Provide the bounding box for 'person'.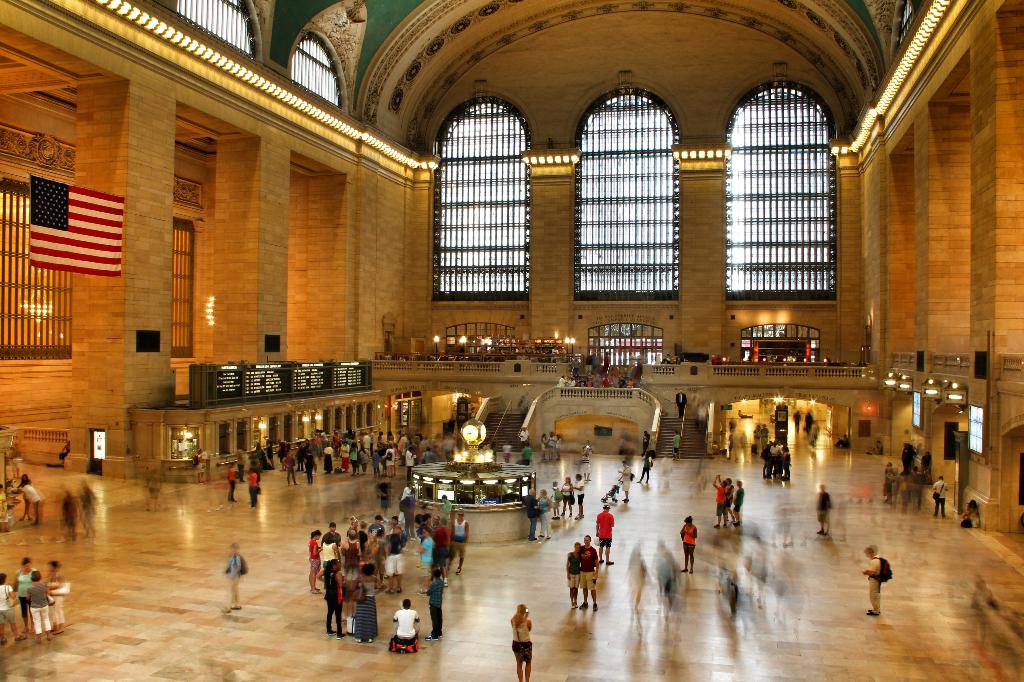
detection(593, 504, 616, 564).
